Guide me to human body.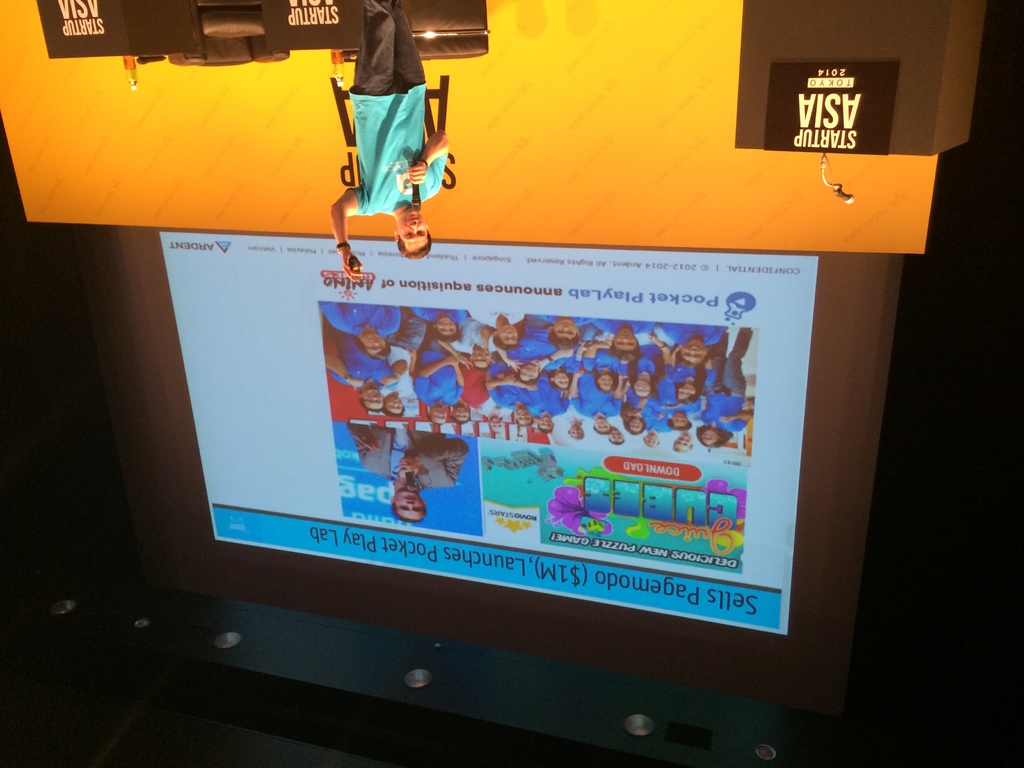
Guidance: <bbox>355, 425, 470, 487</bbox>.
